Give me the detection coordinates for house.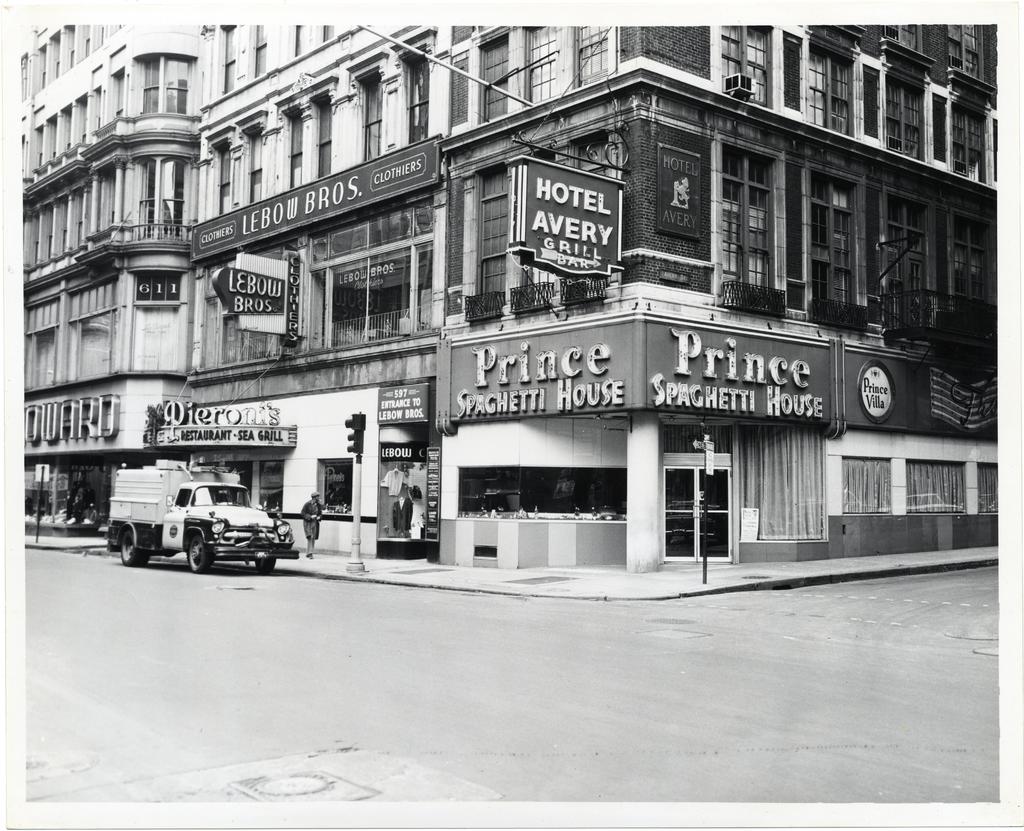
[x1=180, y1=11, x2=1006, y2=580].
